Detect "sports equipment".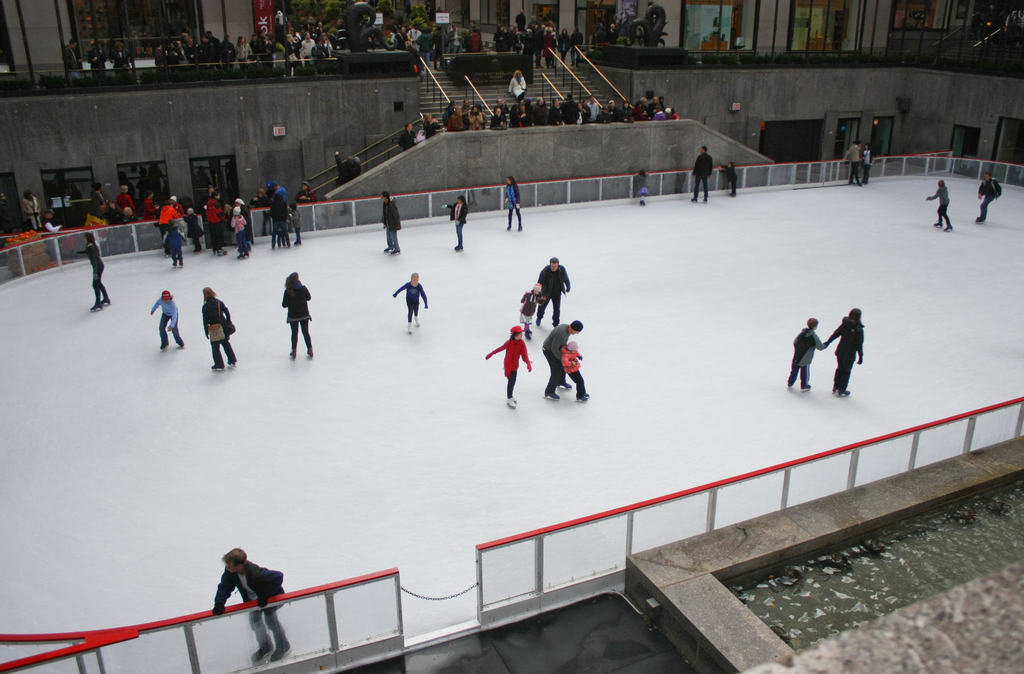
Detected at Rect(413, 314, 419, 328).
